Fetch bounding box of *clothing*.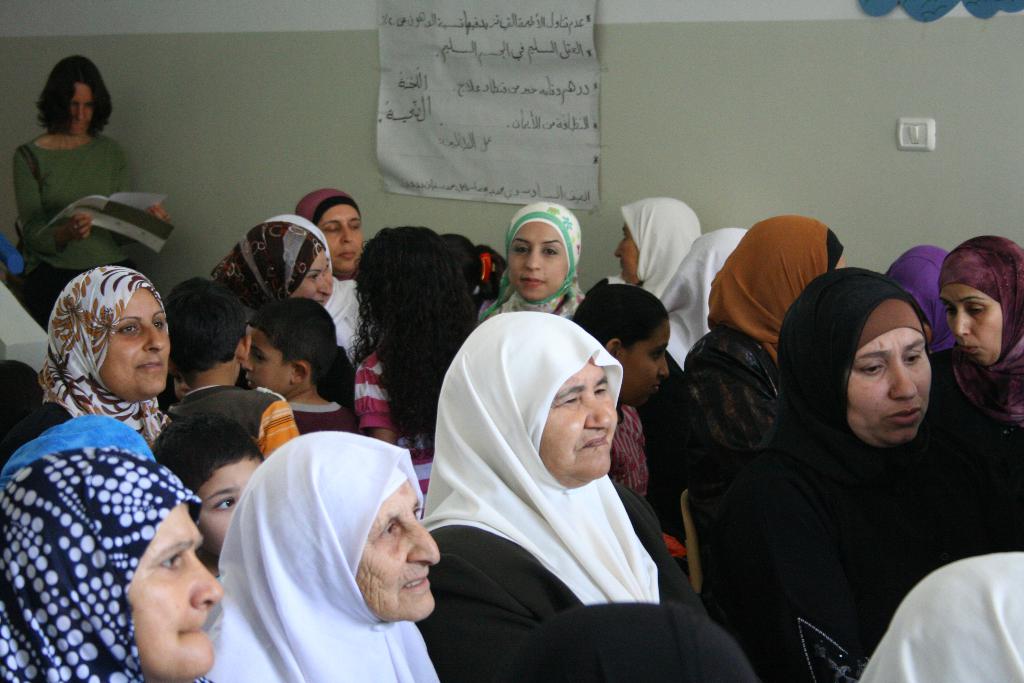
Bbox: (283, 392, 360, 429).
